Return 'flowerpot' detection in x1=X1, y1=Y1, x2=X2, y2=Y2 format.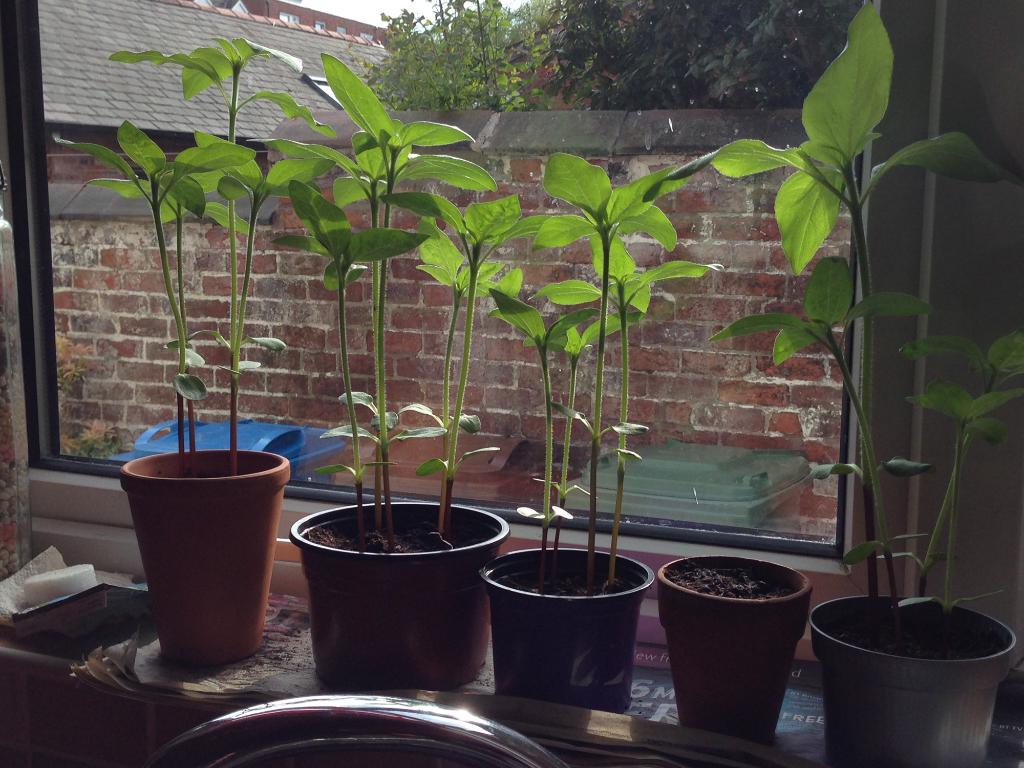
x1=108, y1=445, x2=284, y2=673.
